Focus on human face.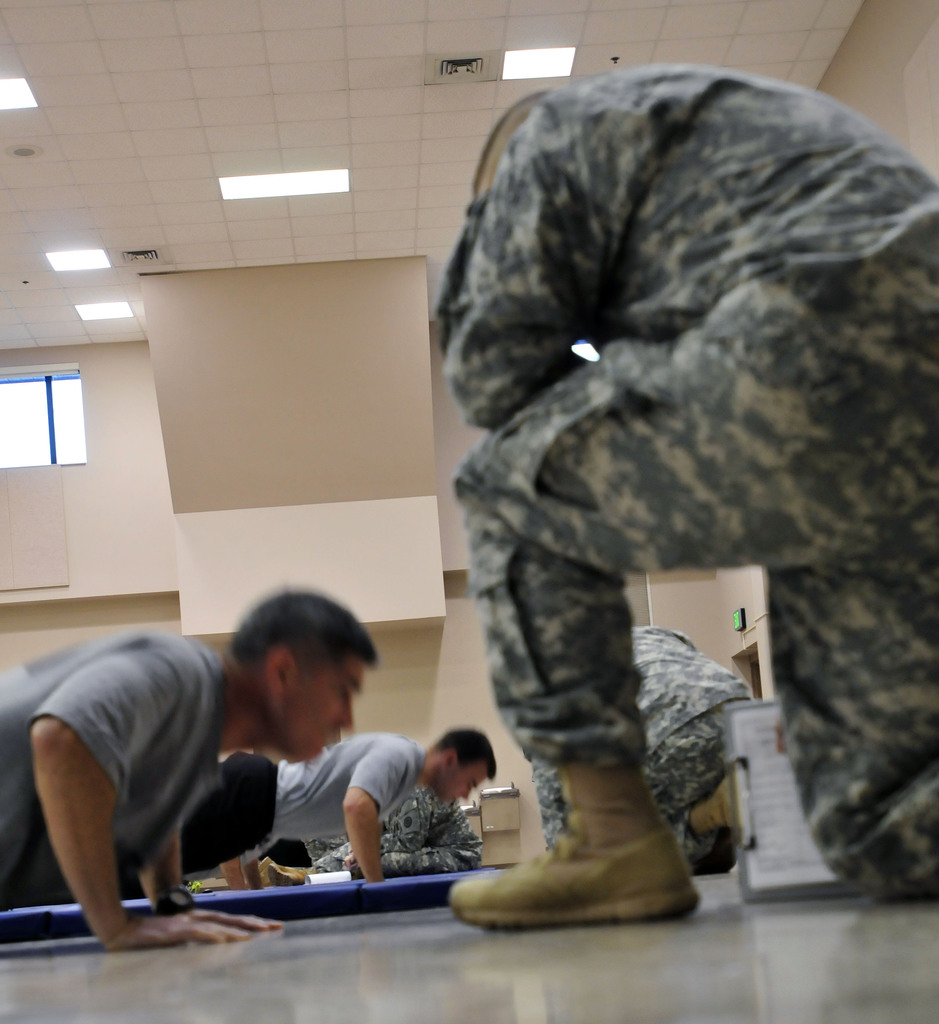
Focused at BBox(430, 756, 495, 805).
